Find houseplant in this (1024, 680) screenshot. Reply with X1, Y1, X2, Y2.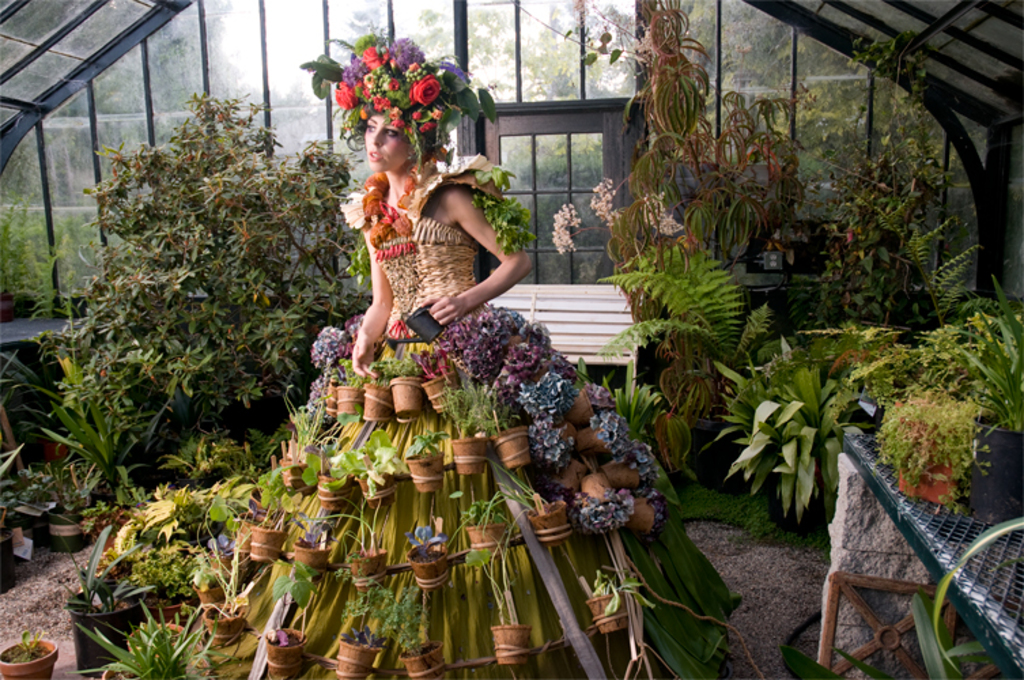
405, 430, 449, 496.
